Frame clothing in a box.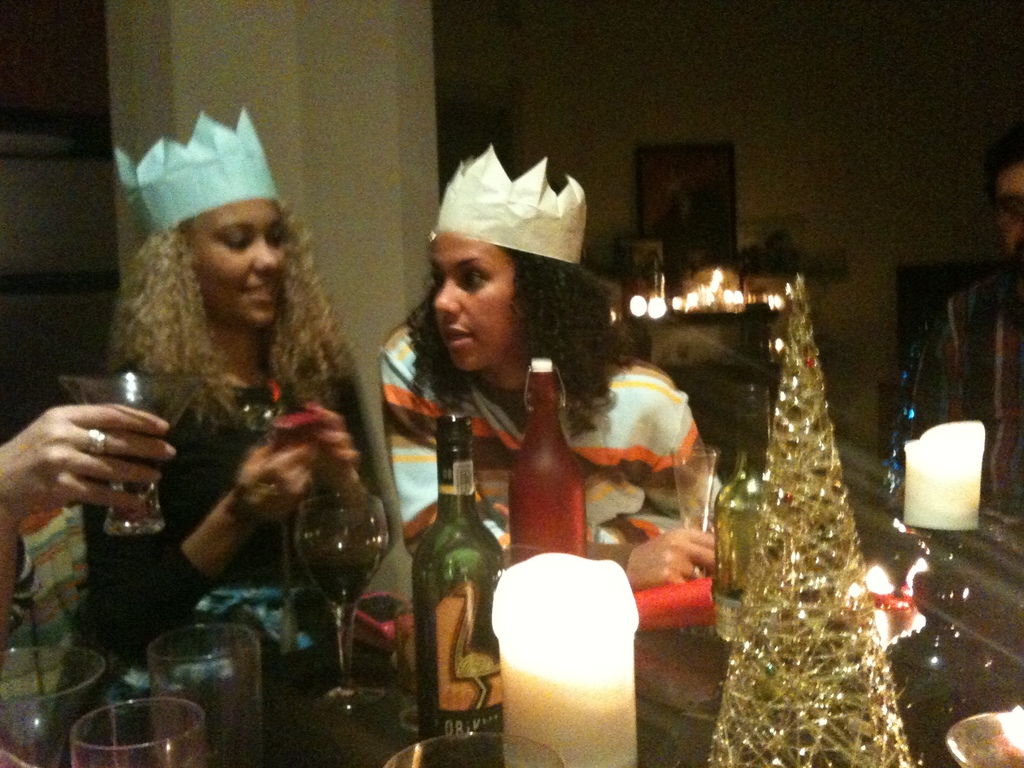
[375,319,721,553].
